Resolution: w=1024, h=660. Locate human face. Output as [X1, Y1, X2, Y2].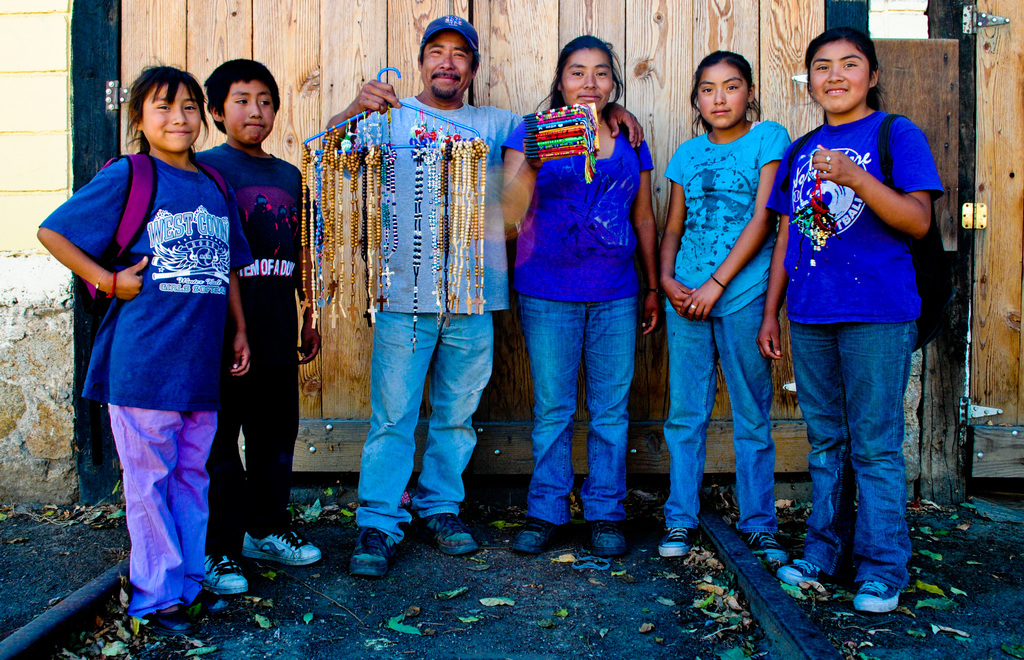
[563, 49, 614, 108].
